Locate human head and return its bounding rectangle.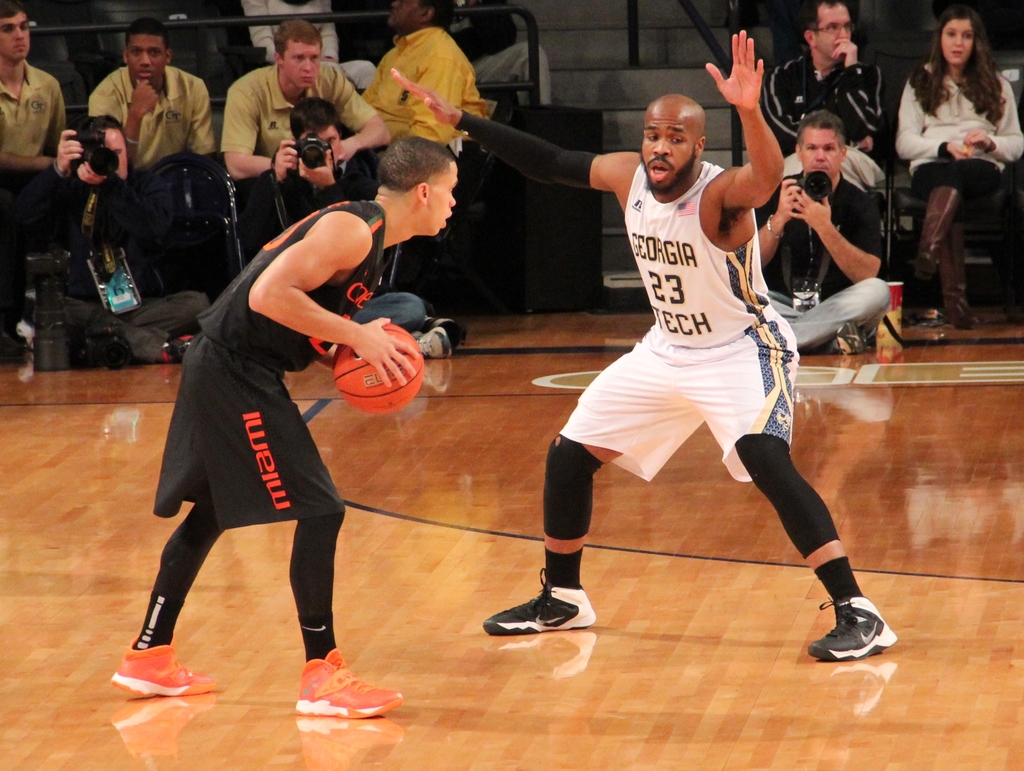
locate(933, 6, 981, 78).
